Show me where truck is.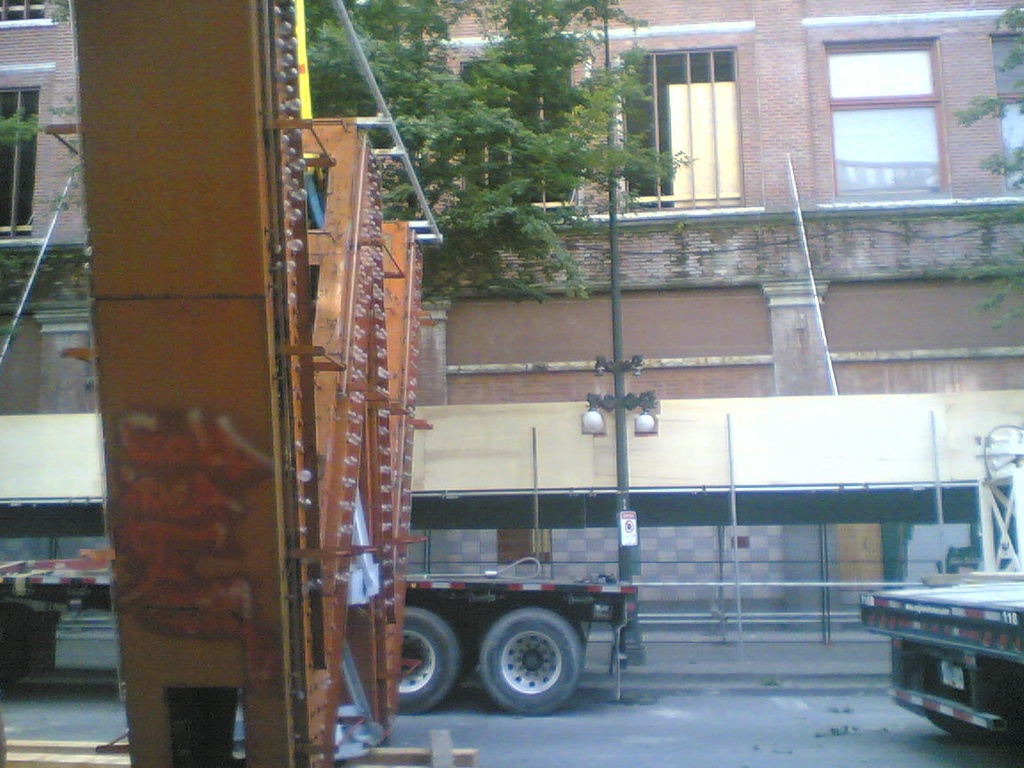
truck is at 850/418/1023/751.
